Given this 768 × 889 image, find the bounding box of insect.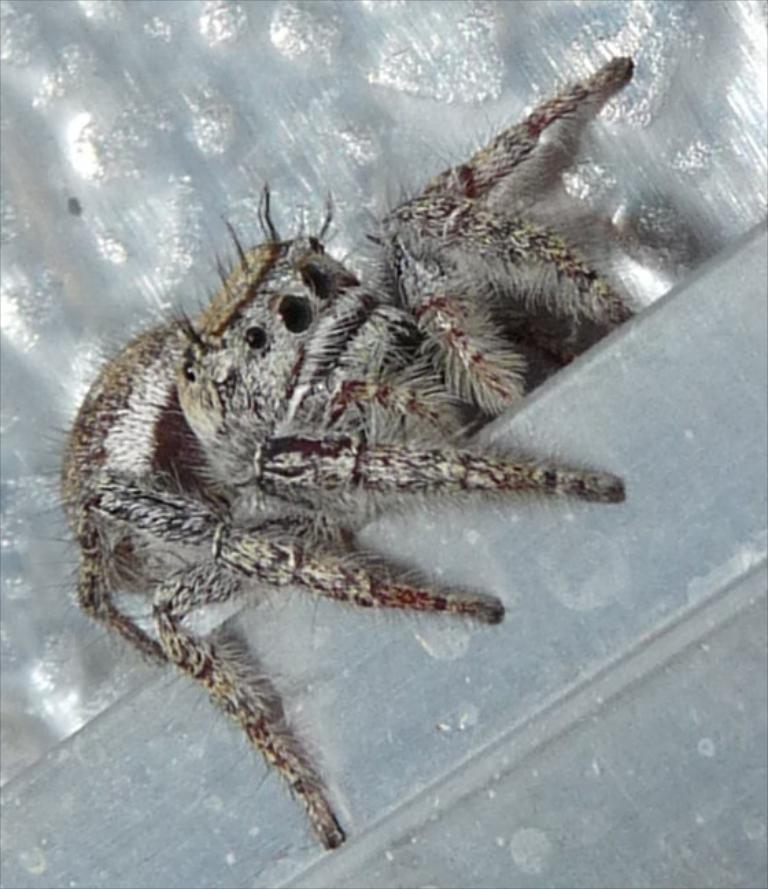
<box>30,56,635,852</box>.
